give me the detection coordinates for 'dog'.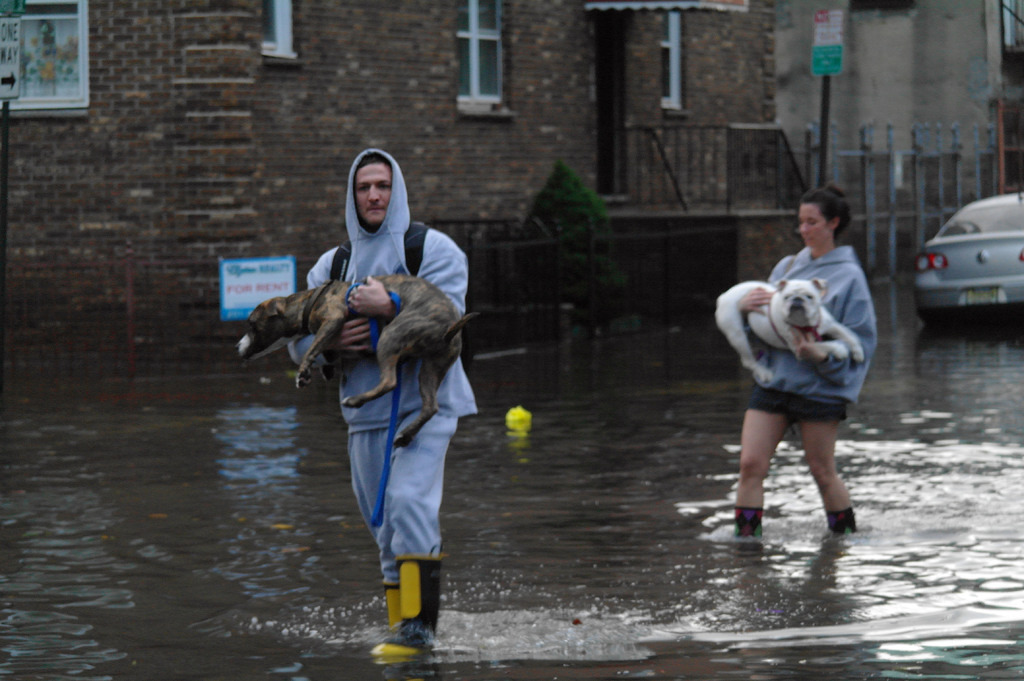
bbox(237, 271, 489, 448).
